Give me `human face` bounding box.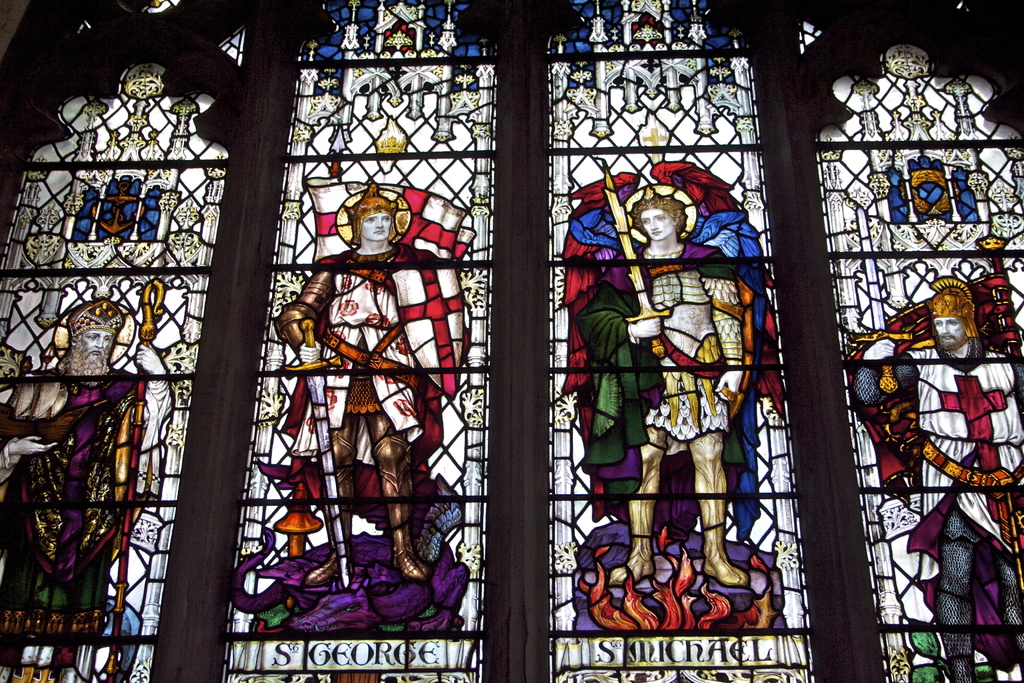
{"left": 935, "top": 316, "right": 964, "bottom": 349}.
